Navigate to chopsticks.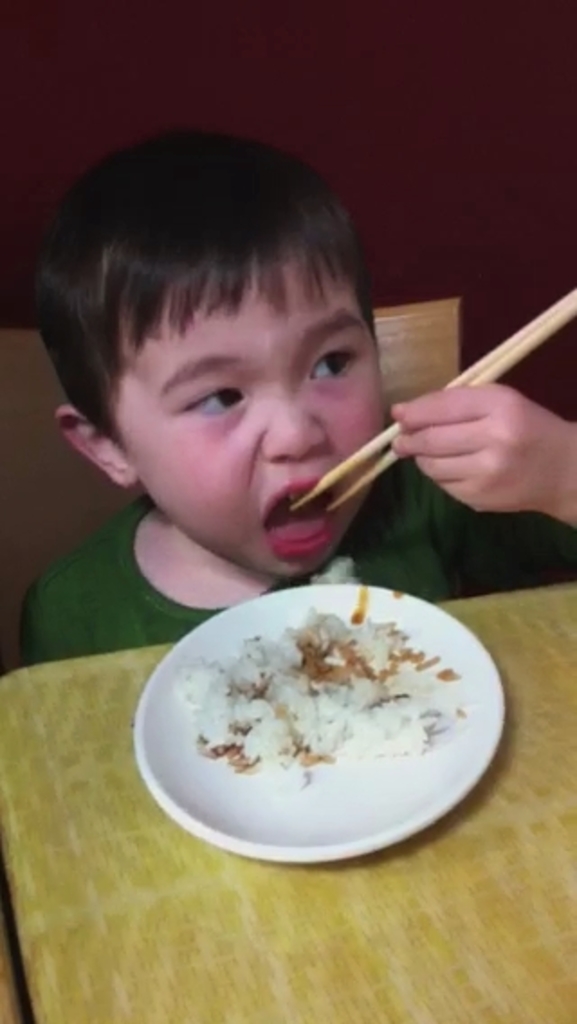
Navigation target: <bbox>292, 290, 575, 510</bbox>.
